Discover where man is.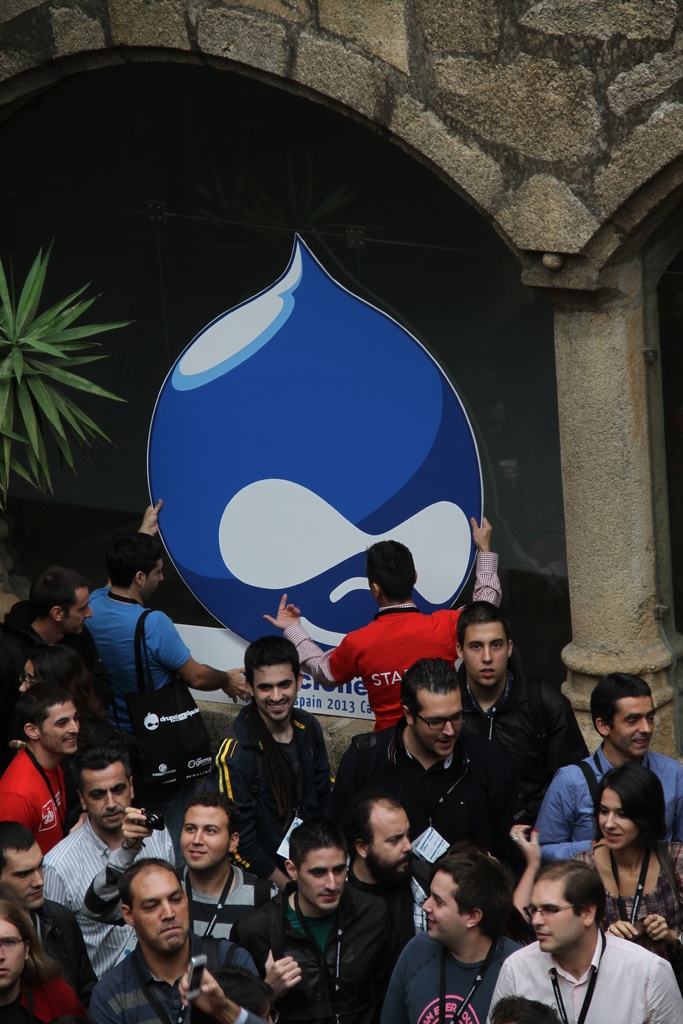
Discovered at BBox(264, 511, 504, 730).
